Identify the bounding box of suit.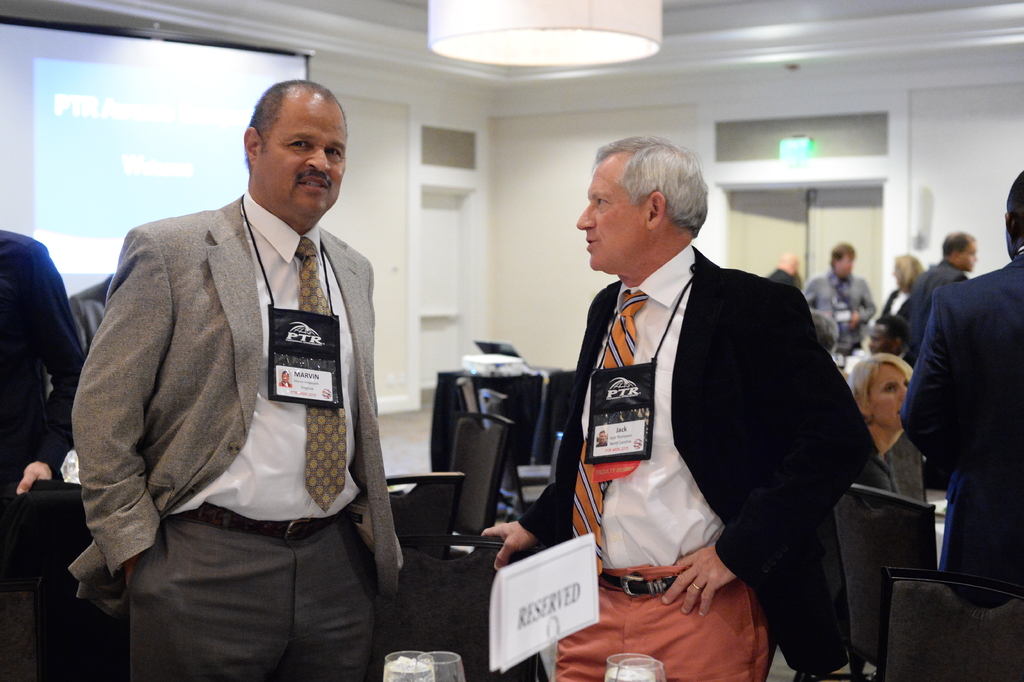
pyautogui.locateOnScreen(68, 188, 404, 681).
